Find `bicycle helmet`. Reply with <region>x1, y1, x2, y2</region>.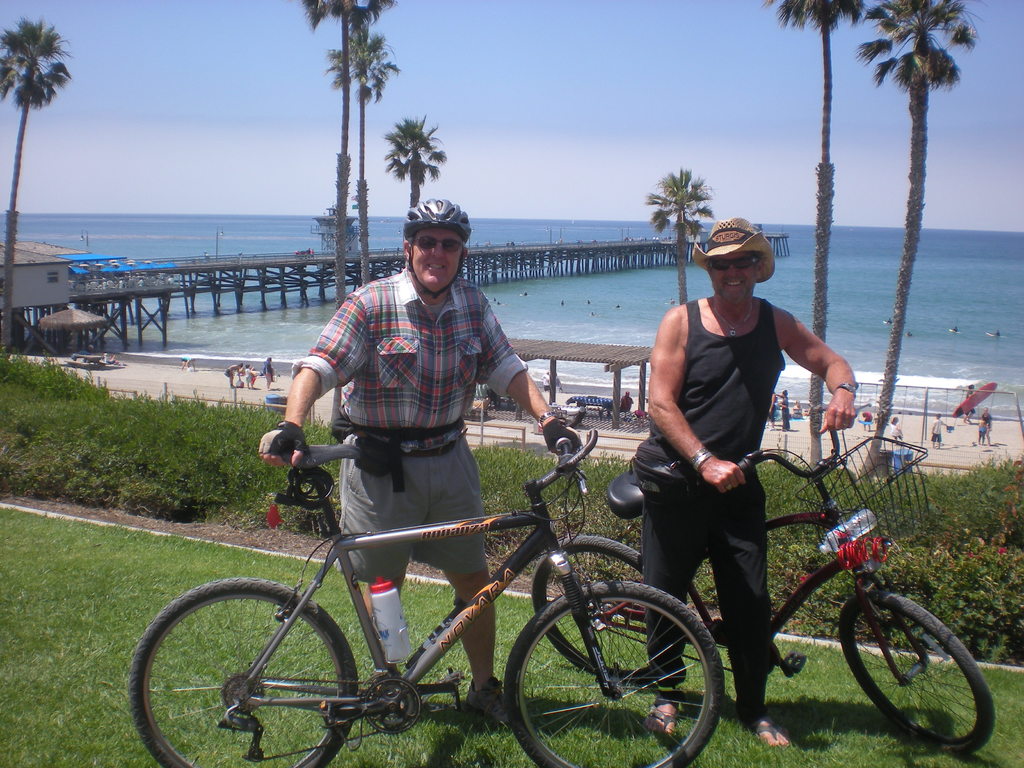
<region>402, 200, 473, 240</region>.
